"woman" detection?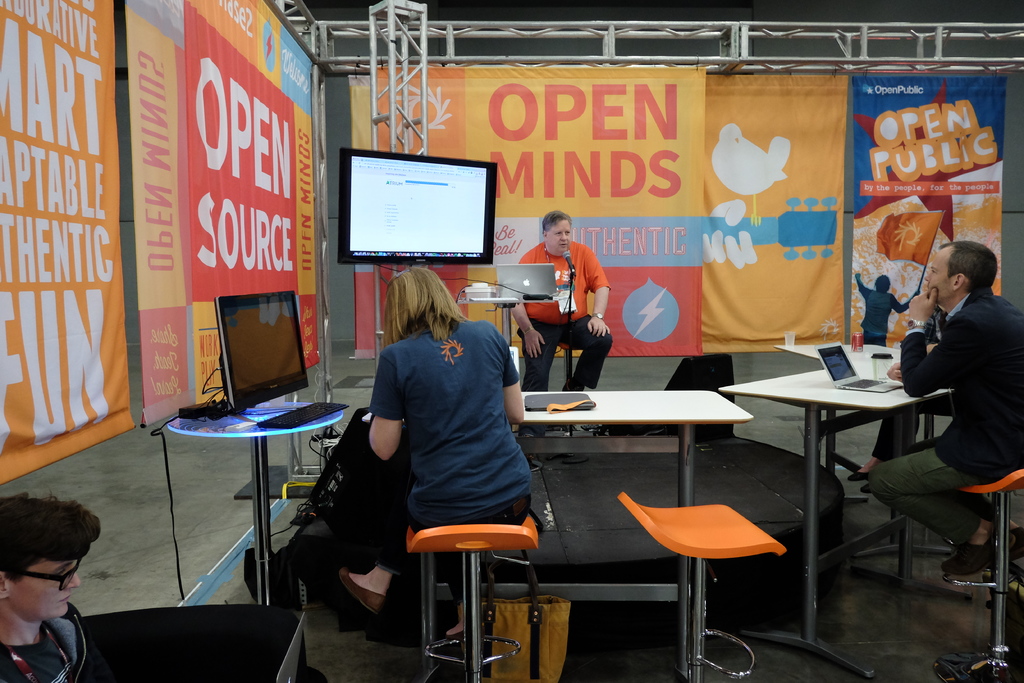
0,488,99,682
